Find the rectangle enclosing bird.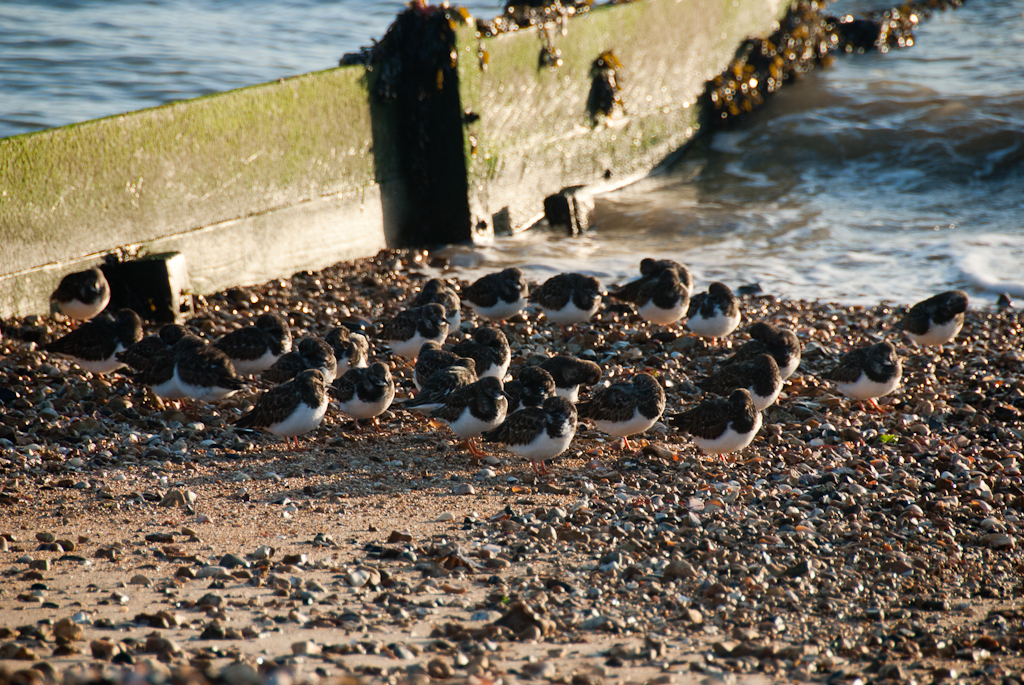
bbox(501, 360, 555, 413).
